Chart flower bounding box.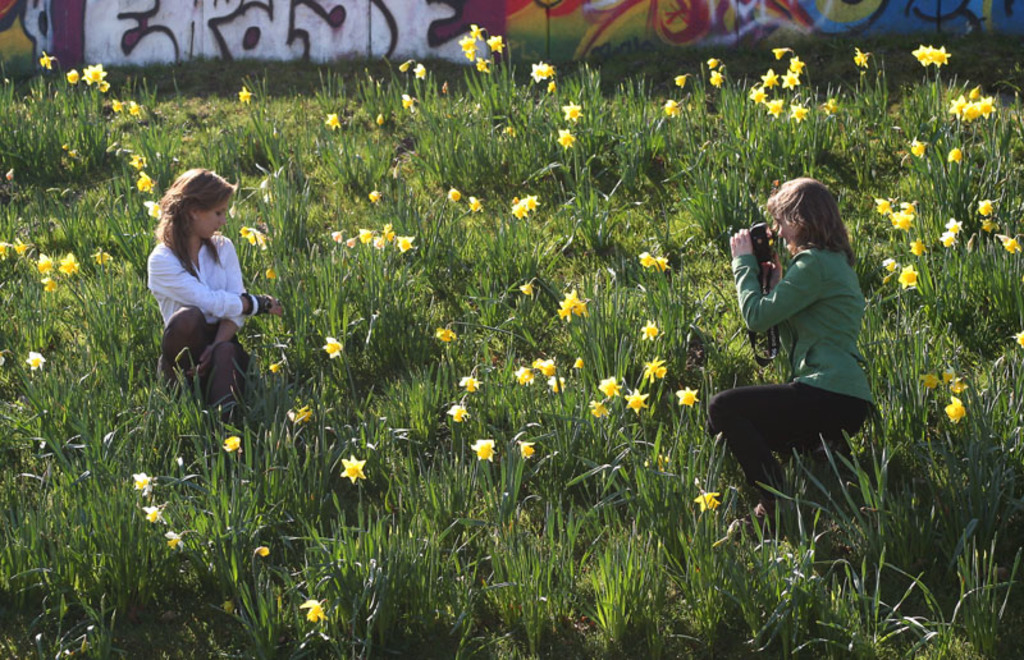
Charted: bbox=(472, 49, 489, 72).
